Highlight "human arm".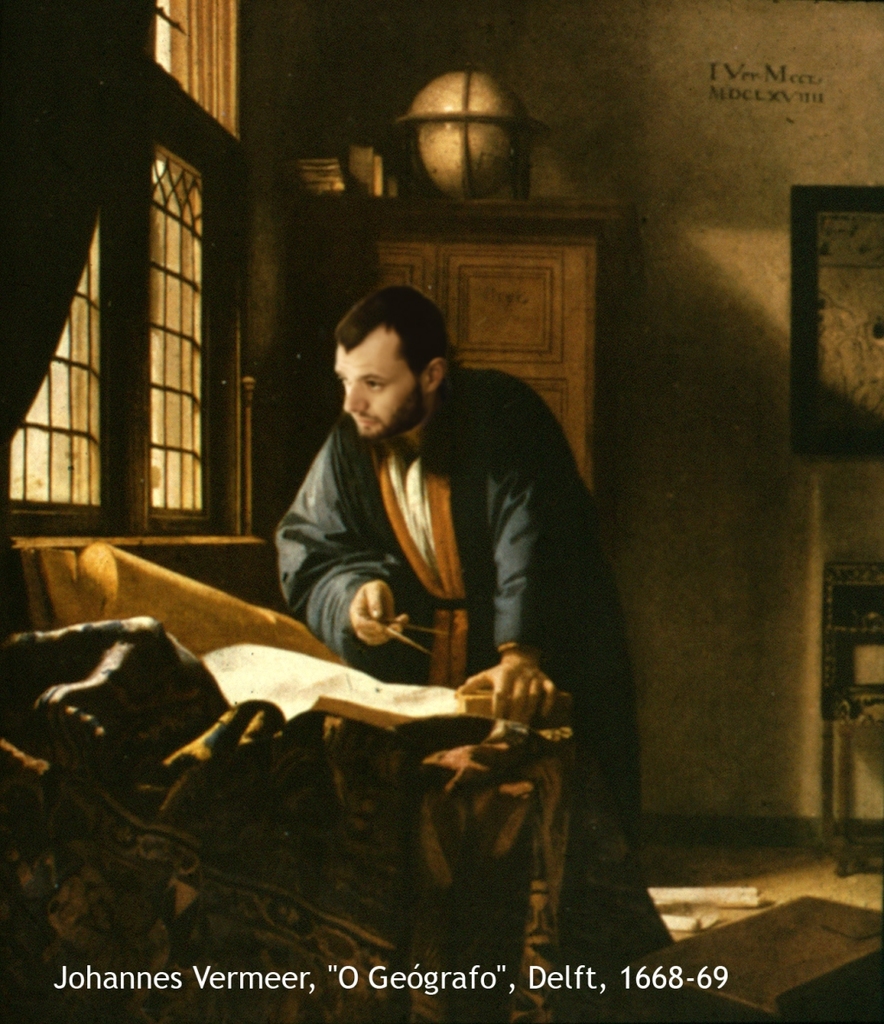
Highlighted region: (x1=466, y1=375, x2=554, y2=723).
